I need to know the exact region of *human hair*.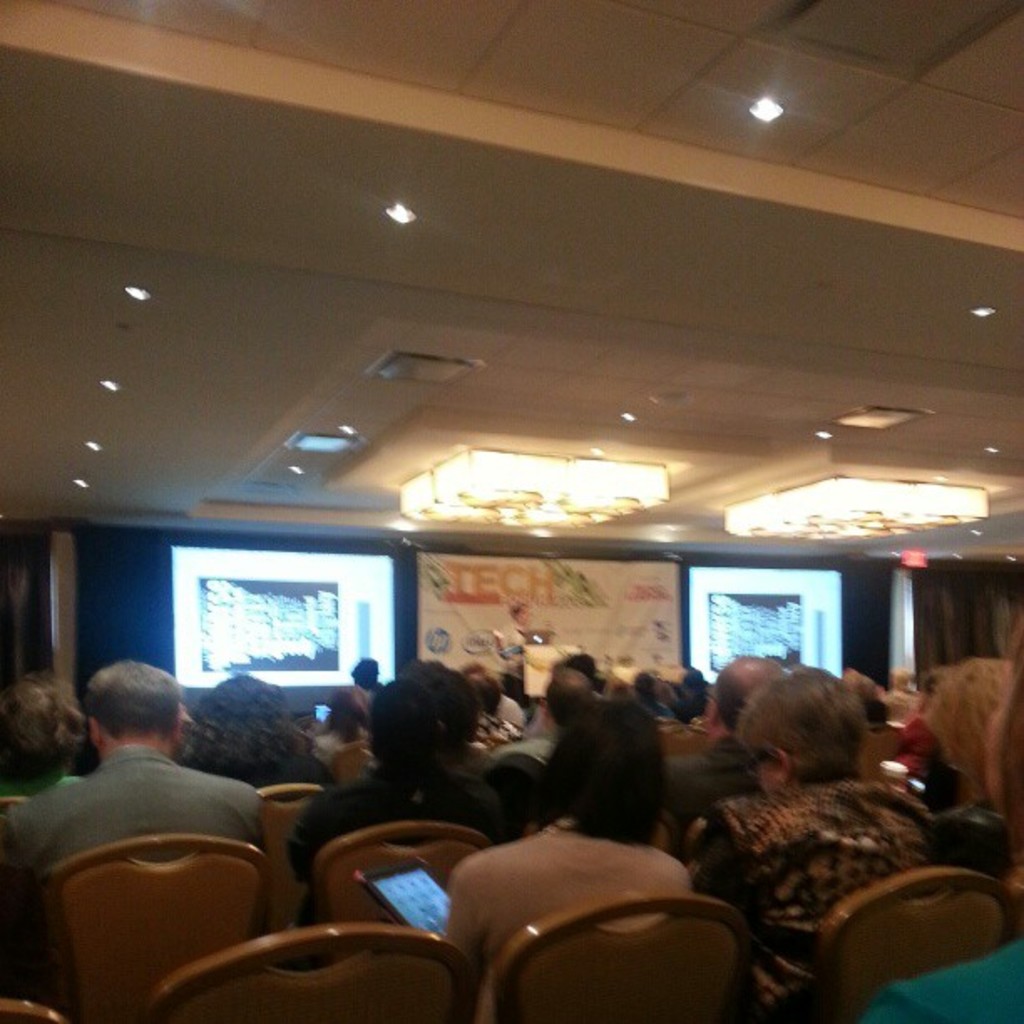
Region: Rect(361, 676, 430, 775).
